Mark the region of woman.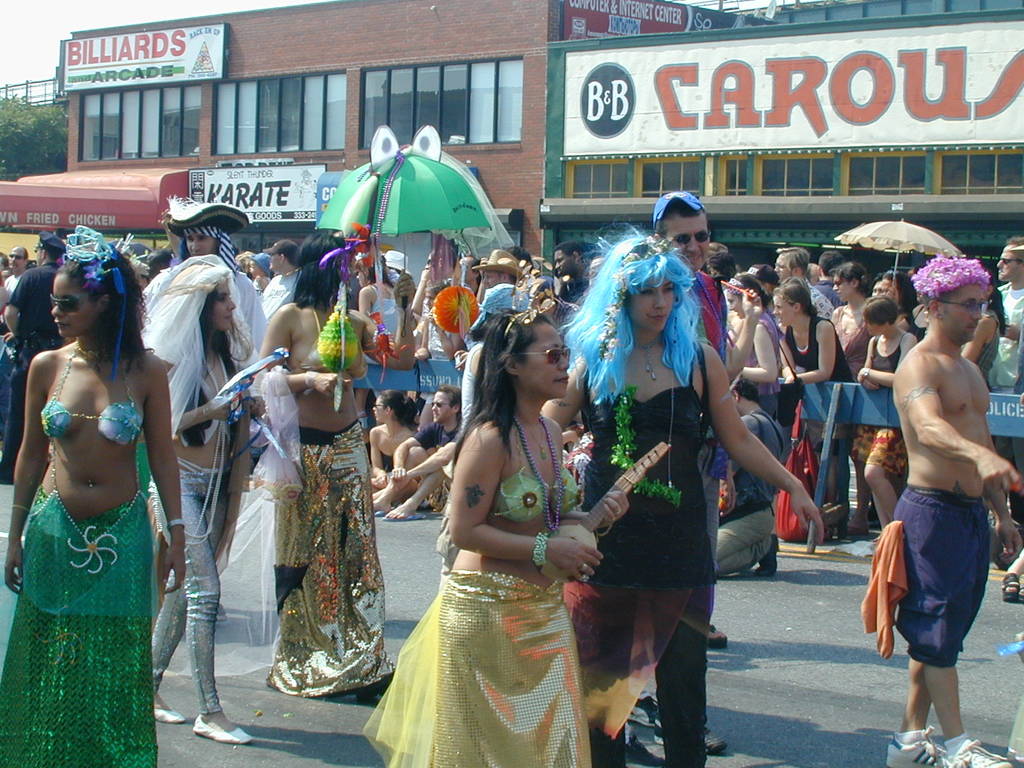
Region: <region>721, 274, 791, 536</region>.
